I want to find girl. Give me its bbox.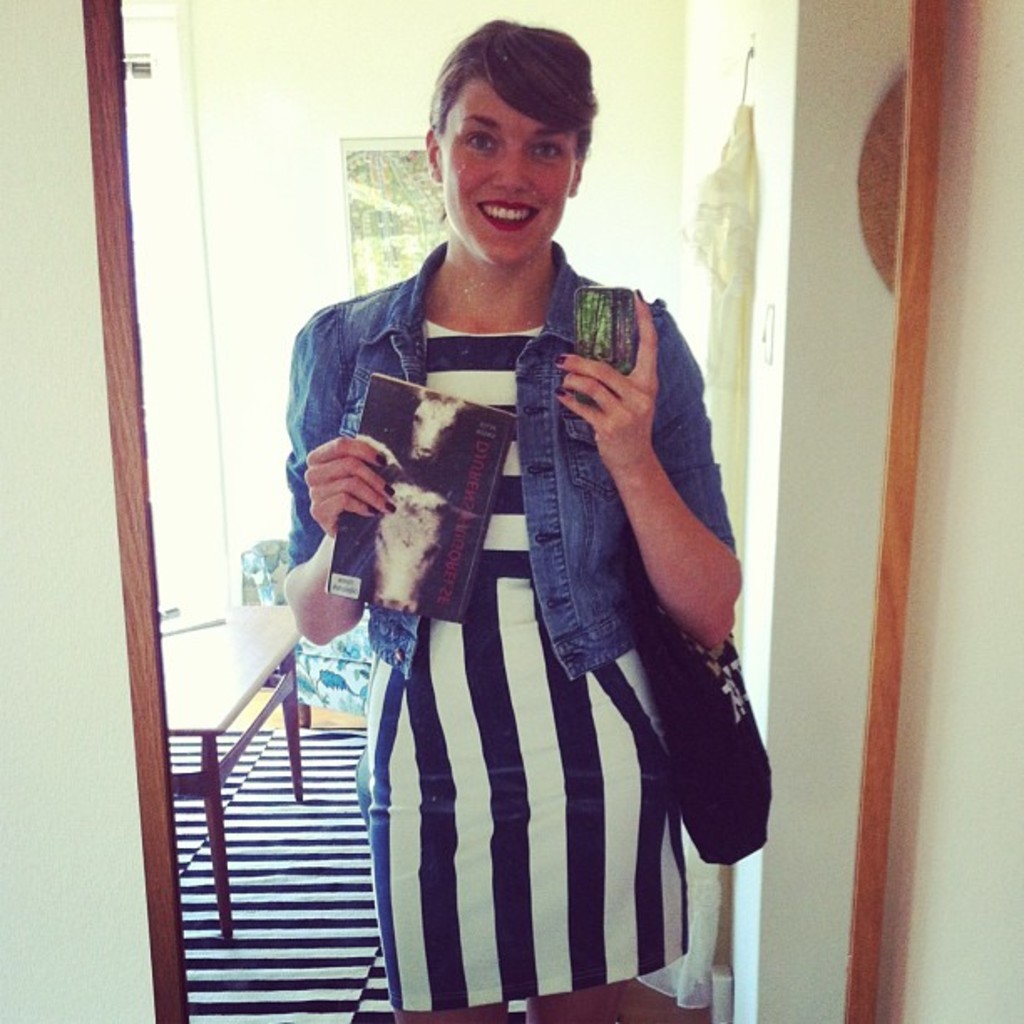
l=274, t=15, r=741, b=1022.
